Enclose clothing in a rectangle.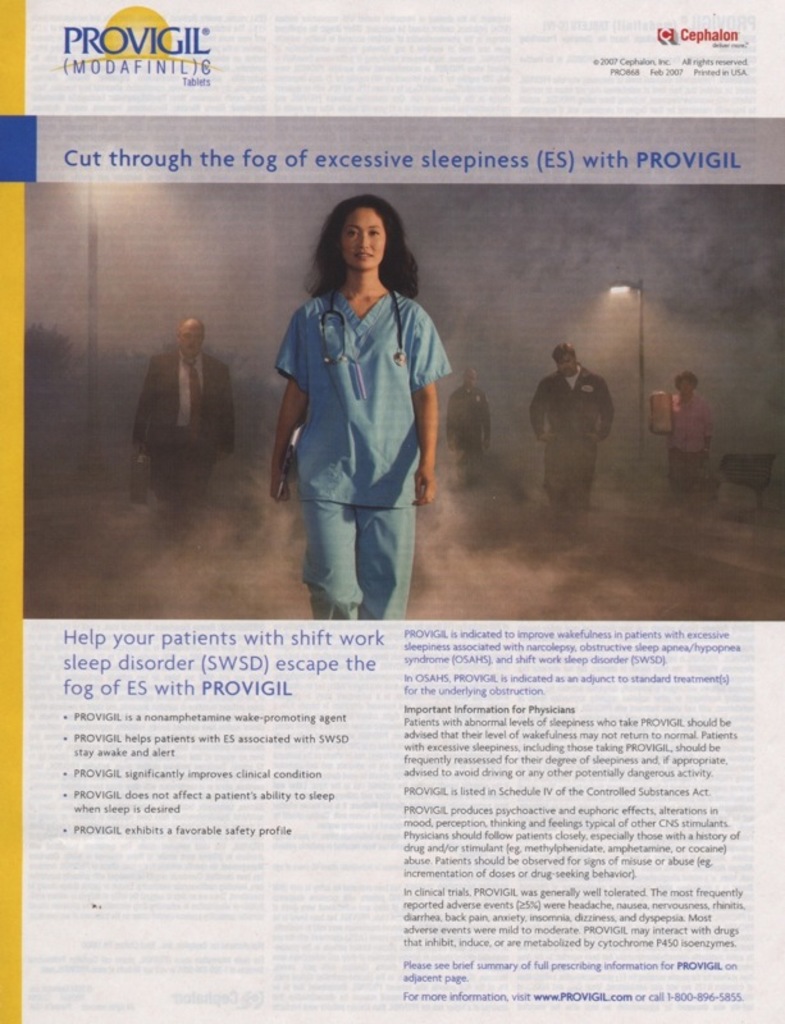
x1=666 y1=392 x2=720 y2=498.
